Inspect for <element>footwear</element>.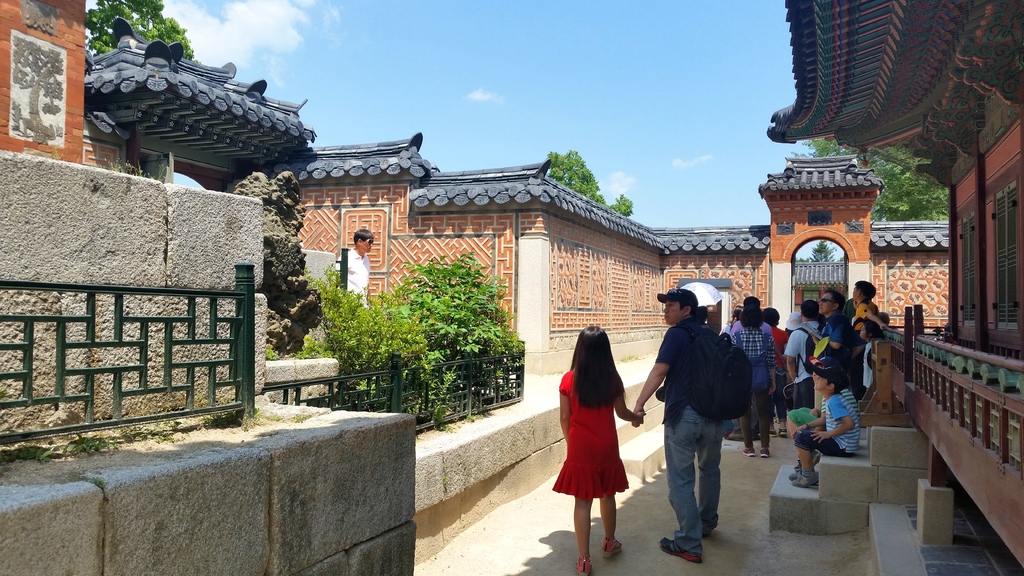
Inspection: 601 538 624 555.
